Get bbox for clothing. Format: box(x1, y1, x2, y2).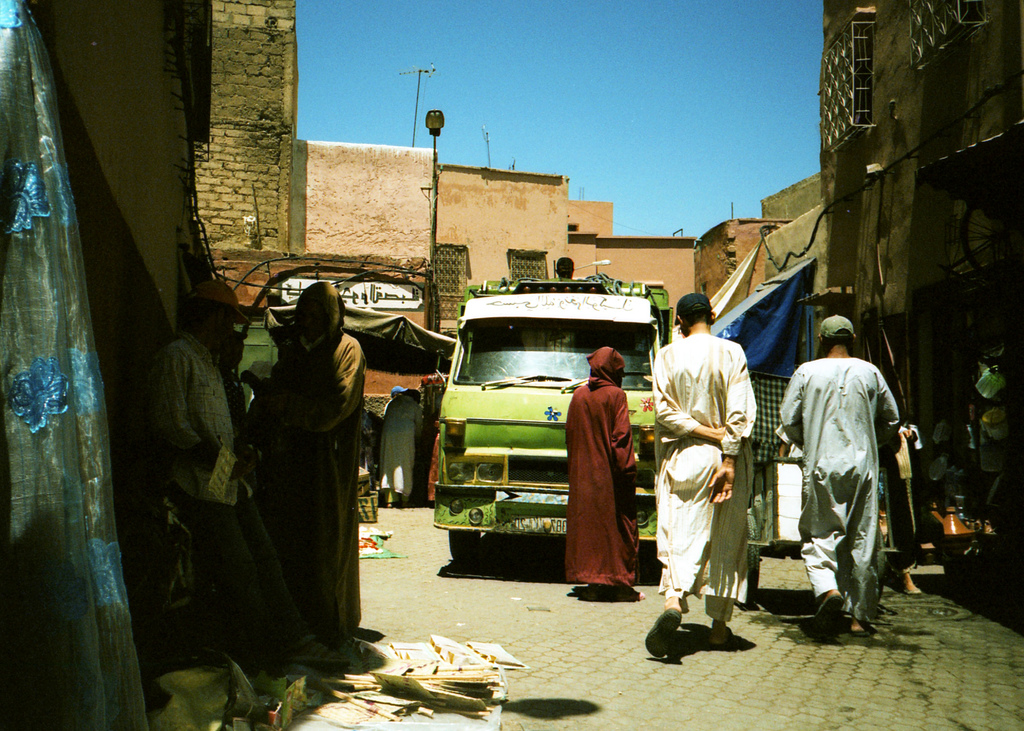
box(383, 389, 419, 508).
